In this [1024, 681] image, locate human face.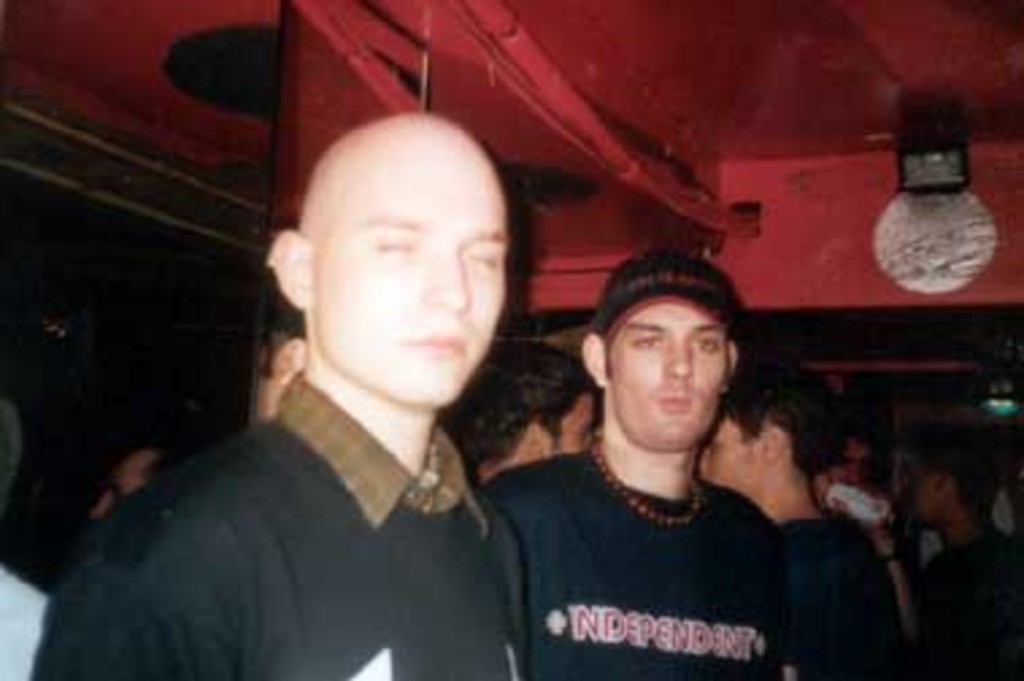
Bounding box: x1=308 y1=130 x2=508 y2=405.
